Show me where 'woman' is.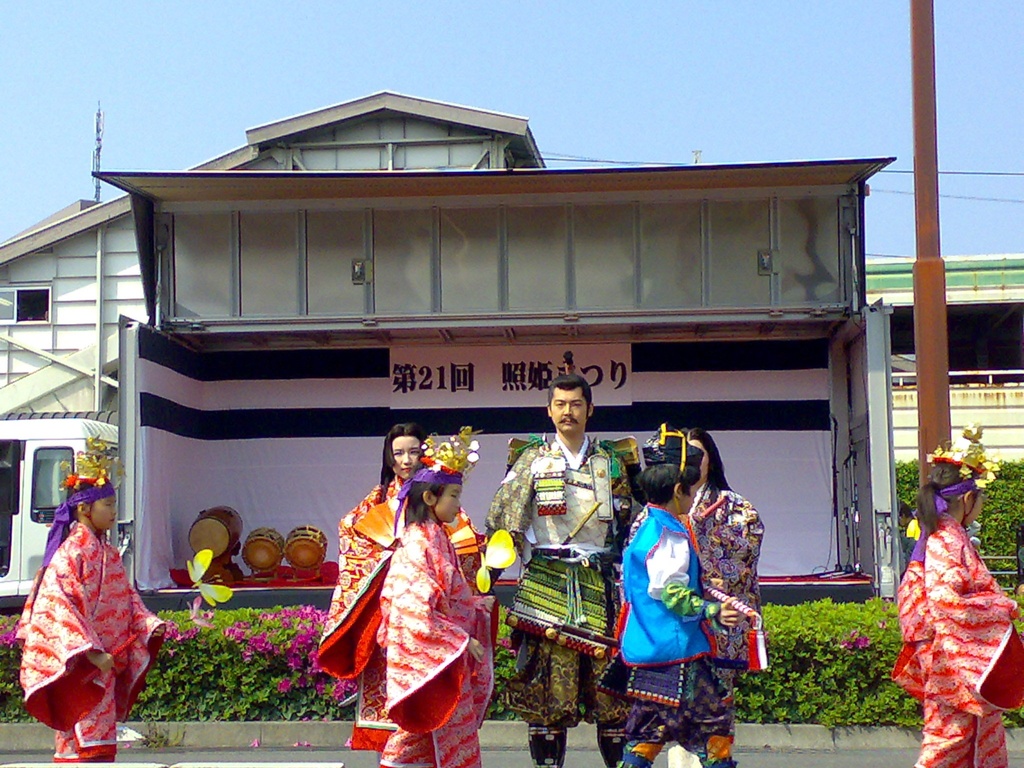
'woman' is at <bbox>326, 427, 476, 751</bbox>.
